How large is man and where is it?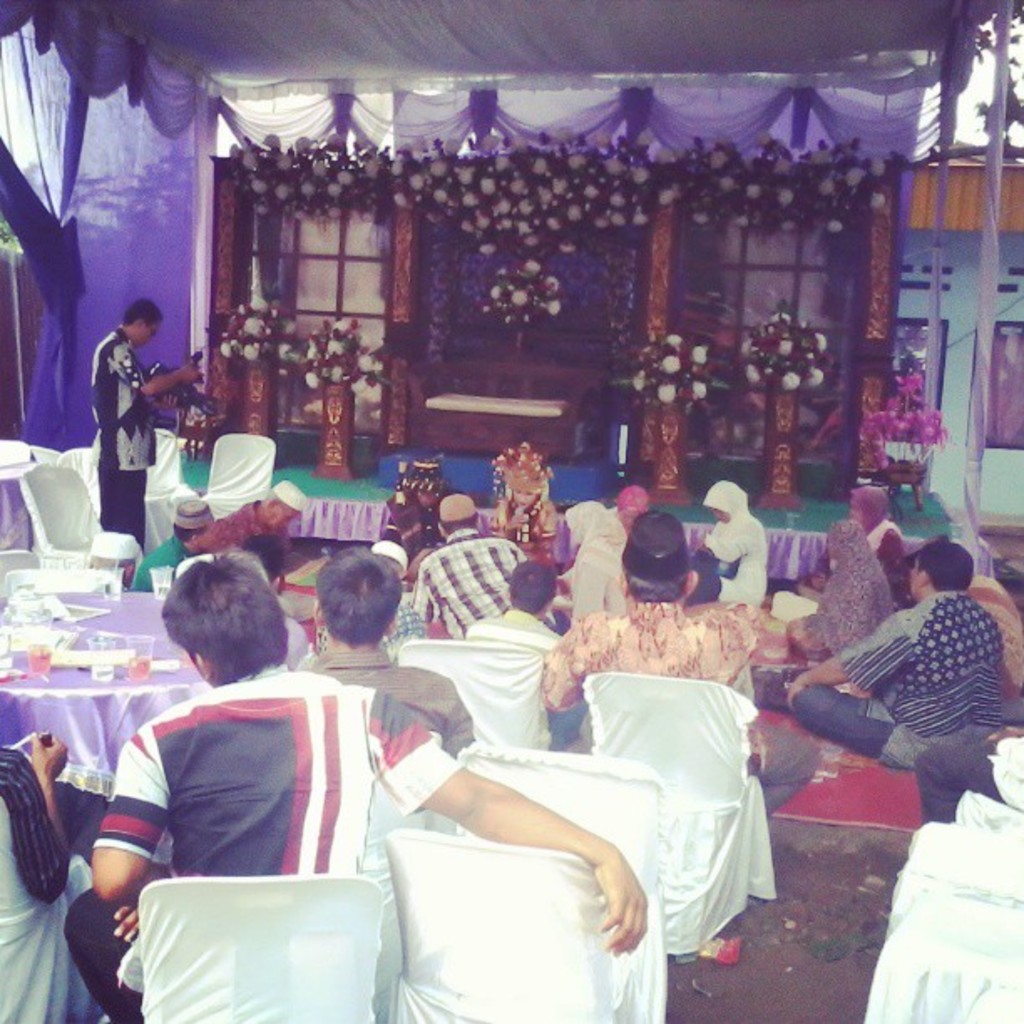
Bounding box: BBox(540, 512, 761, 776).
